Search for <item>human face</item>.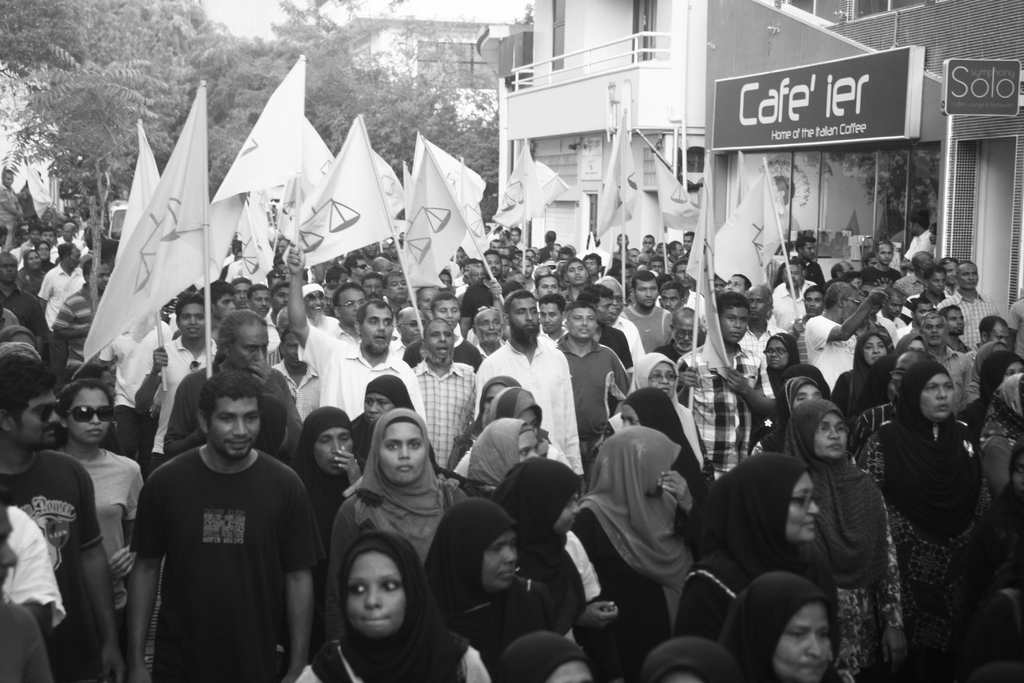
Found at l=471, t=525, r=517, b=597.
